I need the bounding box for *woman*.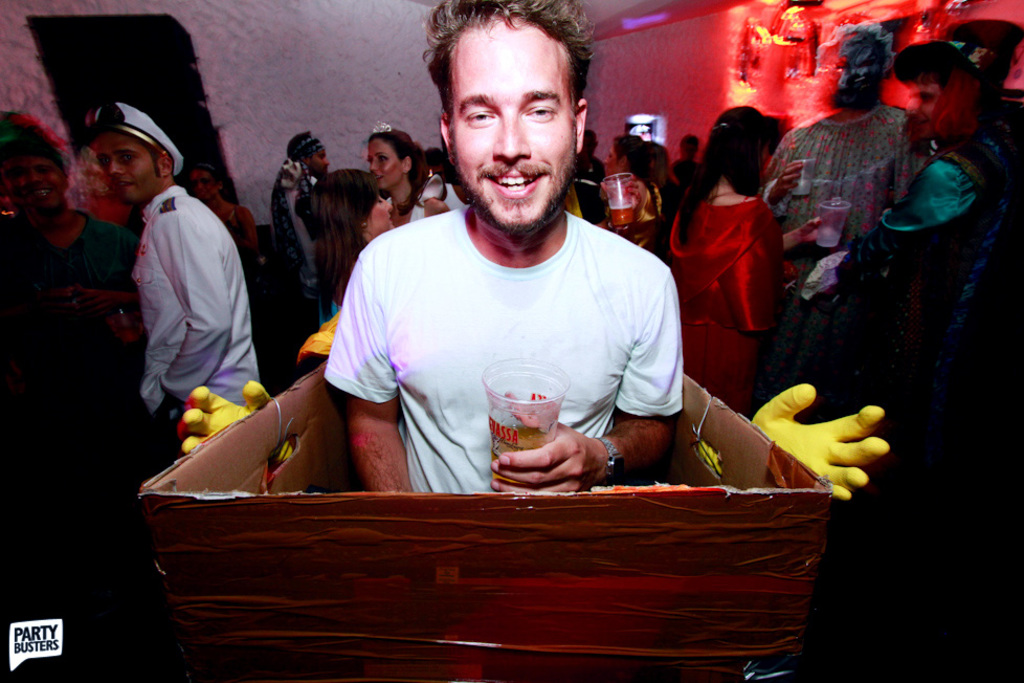
Here it is: {"x1": 663, "y1": 102, "x2": 779, "y2": 333}.
